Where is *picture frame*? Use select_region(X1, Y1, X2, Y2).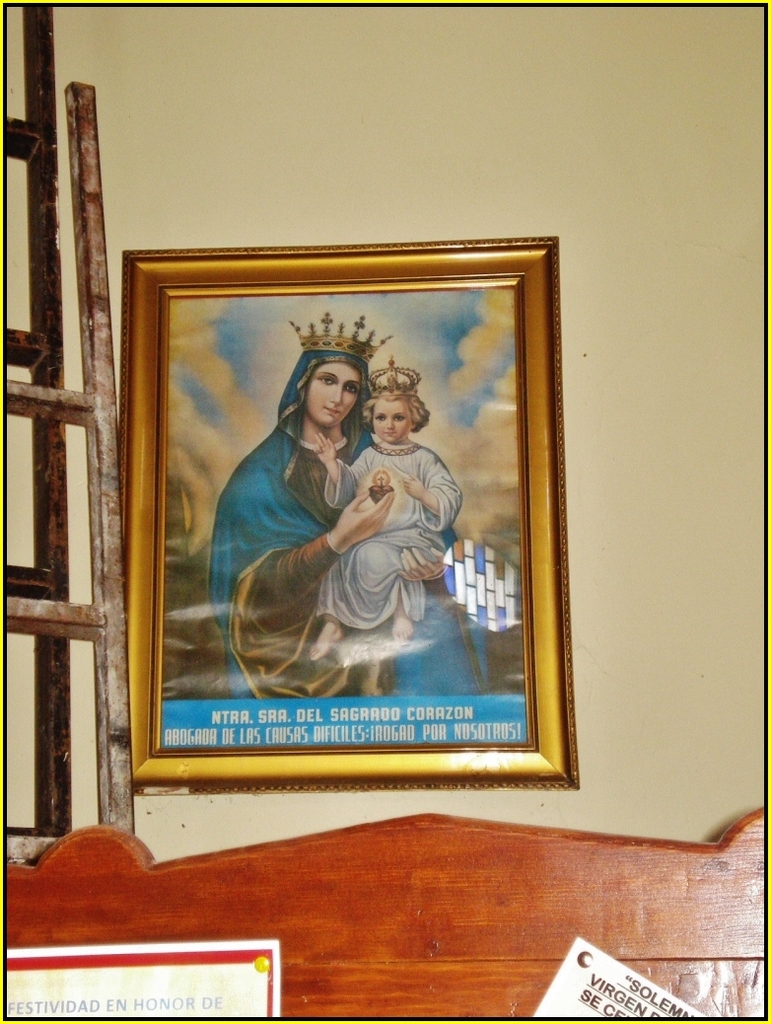
select_region(118, 238, 608, 799).
